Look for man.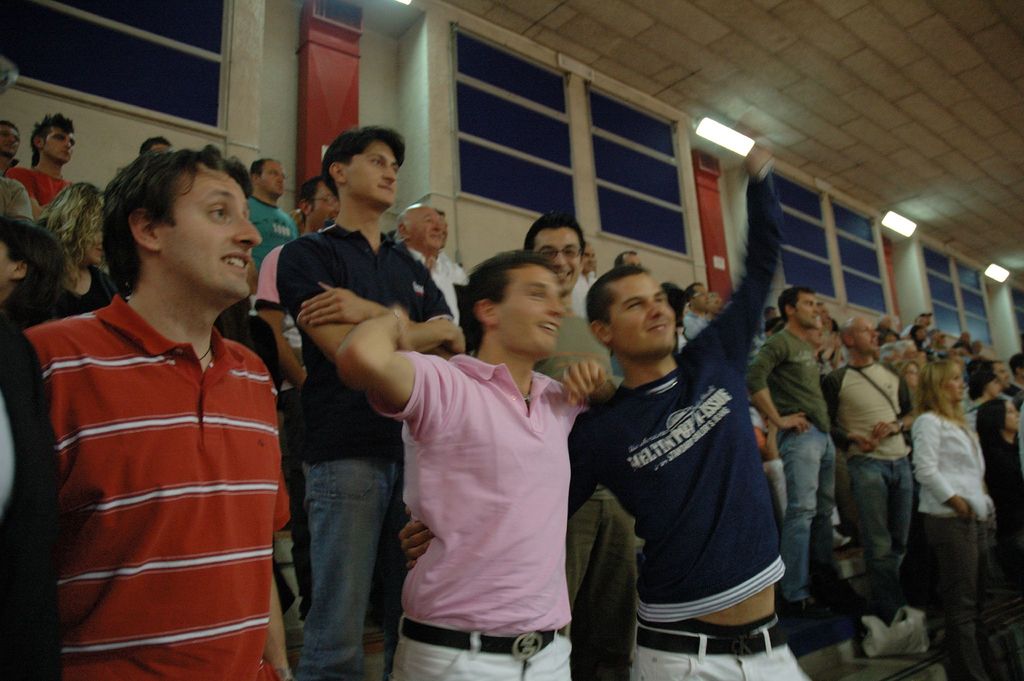
Found: BBox(0, 122, 22, 167).
